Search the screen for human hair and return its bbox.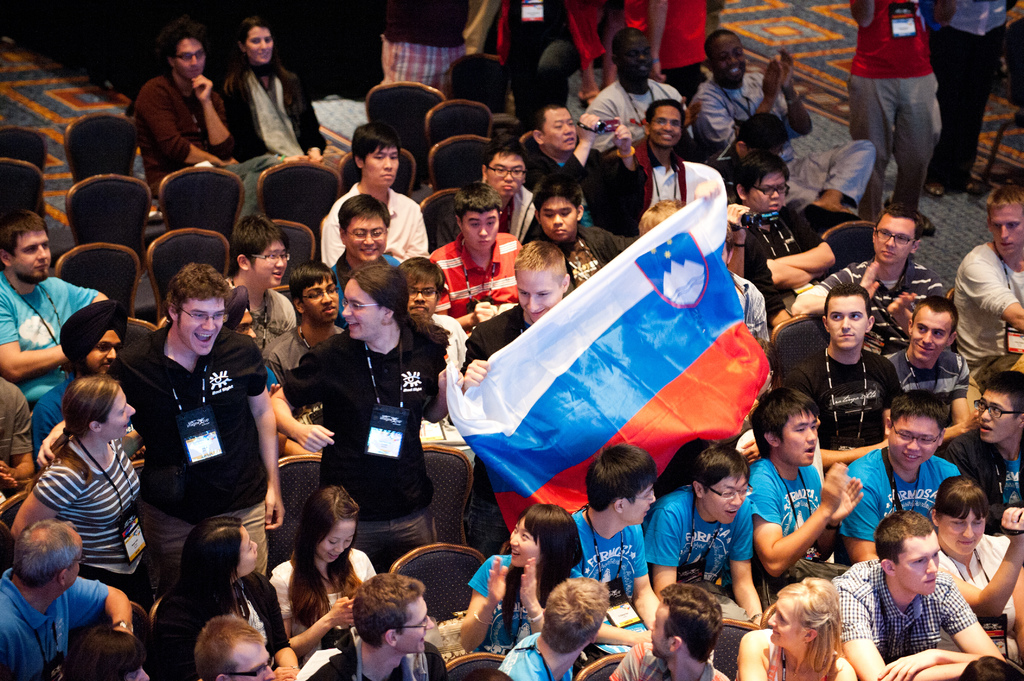
Found: 175/515/245/649.
